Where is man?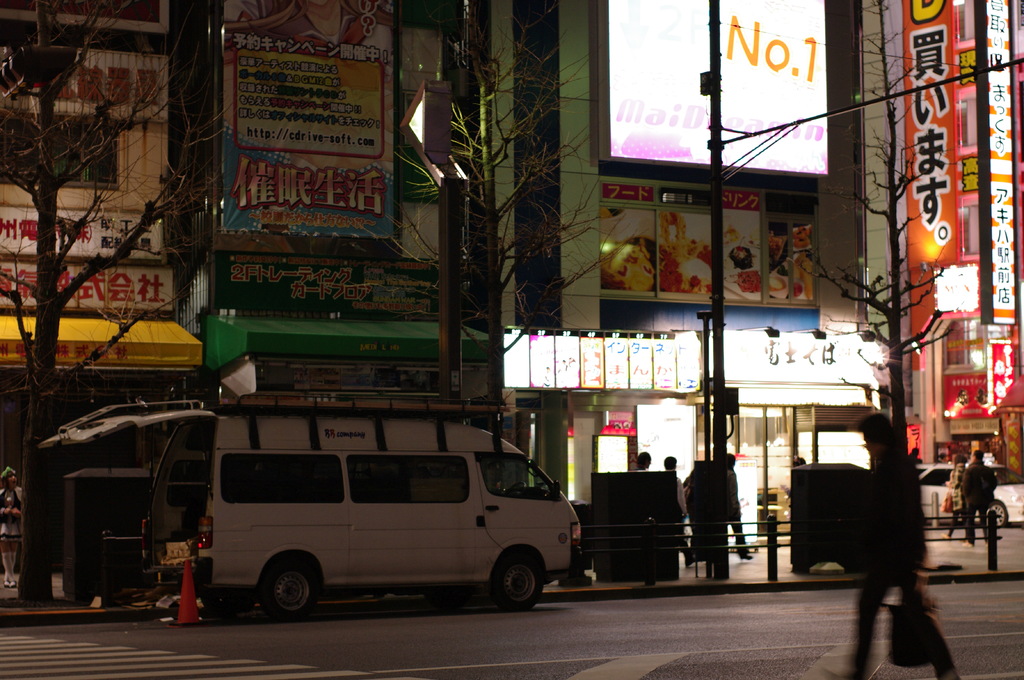
963:450:1009:544.
